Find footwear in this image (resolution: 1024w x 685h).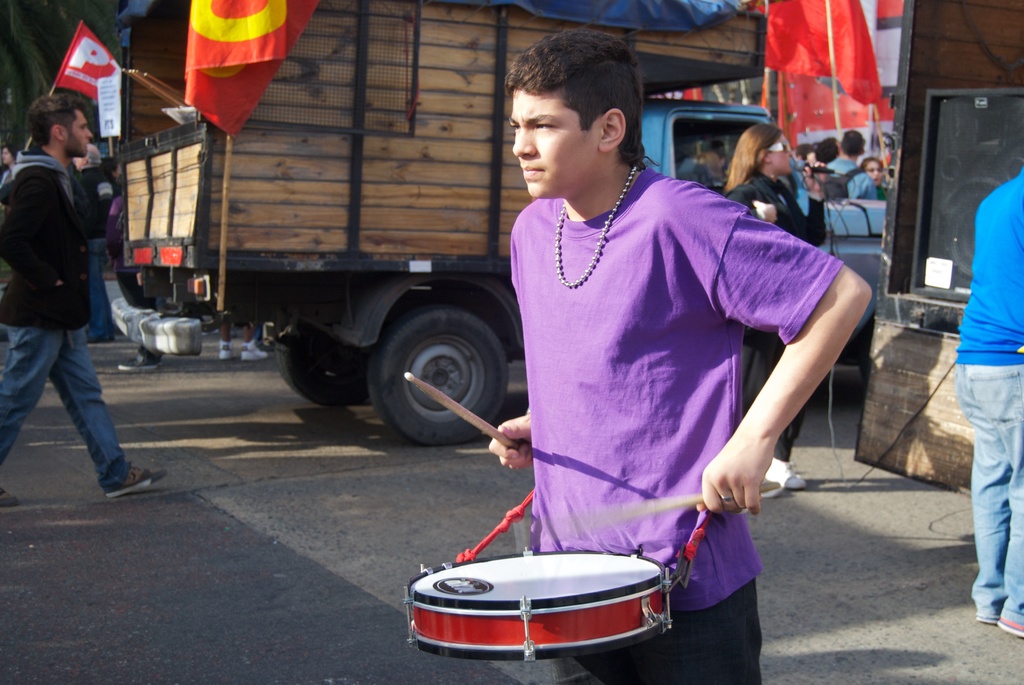
[241,340,271,363].
